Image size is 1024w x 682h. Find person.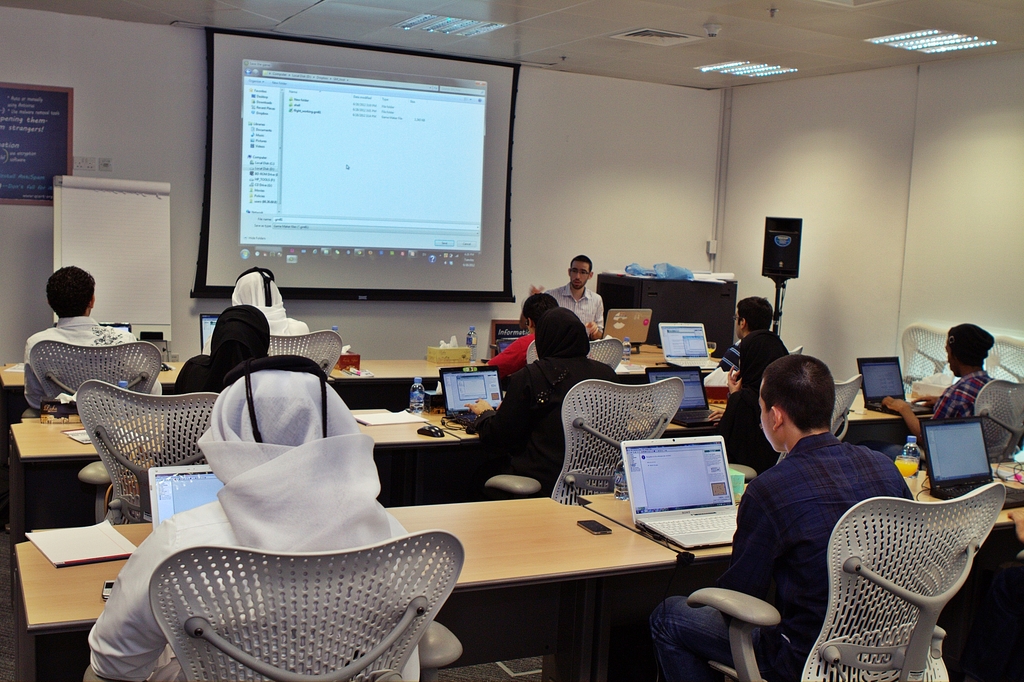
(left=166, top=299, right=278, bottom=470).
